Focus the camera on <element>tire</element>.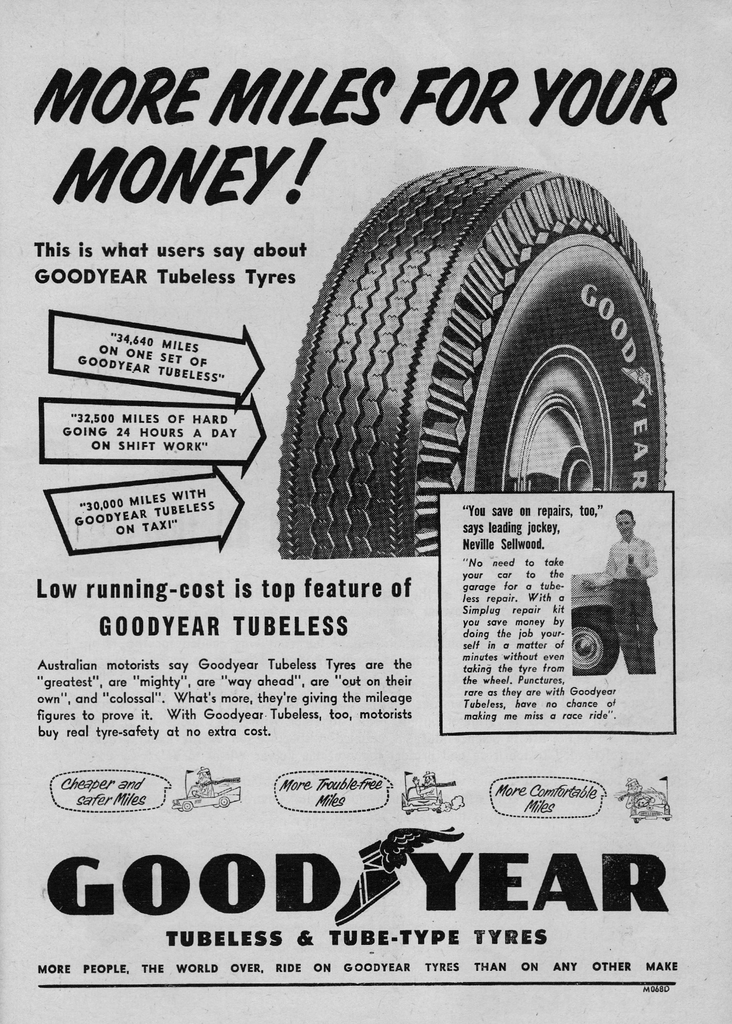
Focus region: left=281, top=166, right=674, bottom=563.
